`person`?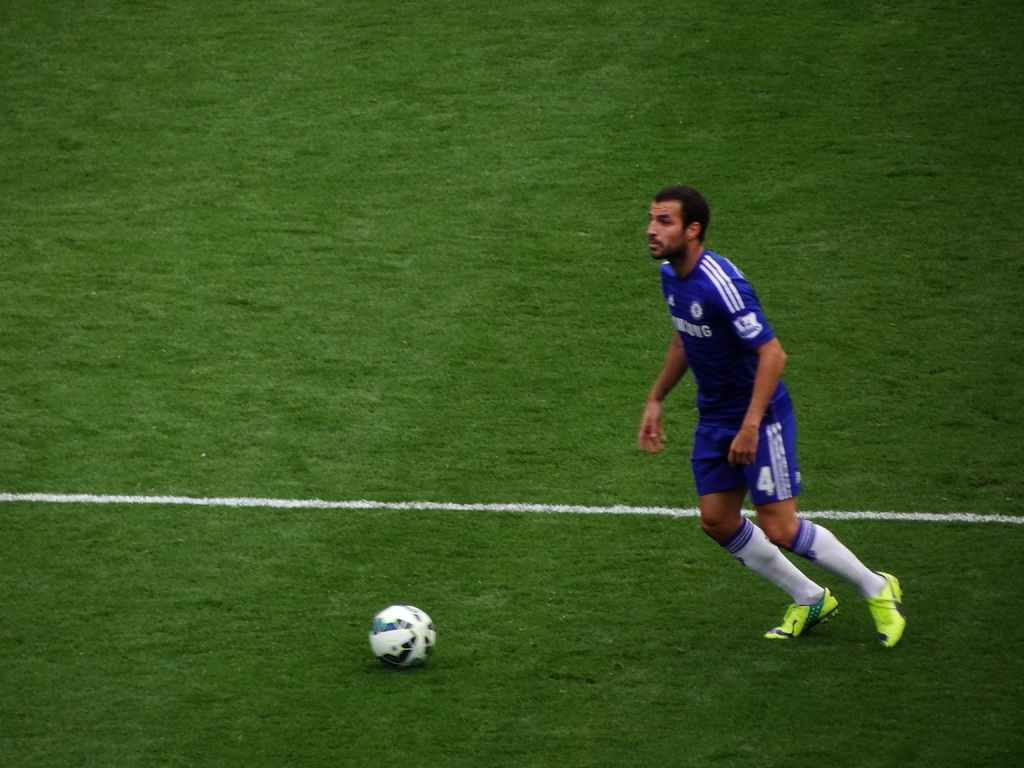
left=632, top=188, right=913, bottom=658
